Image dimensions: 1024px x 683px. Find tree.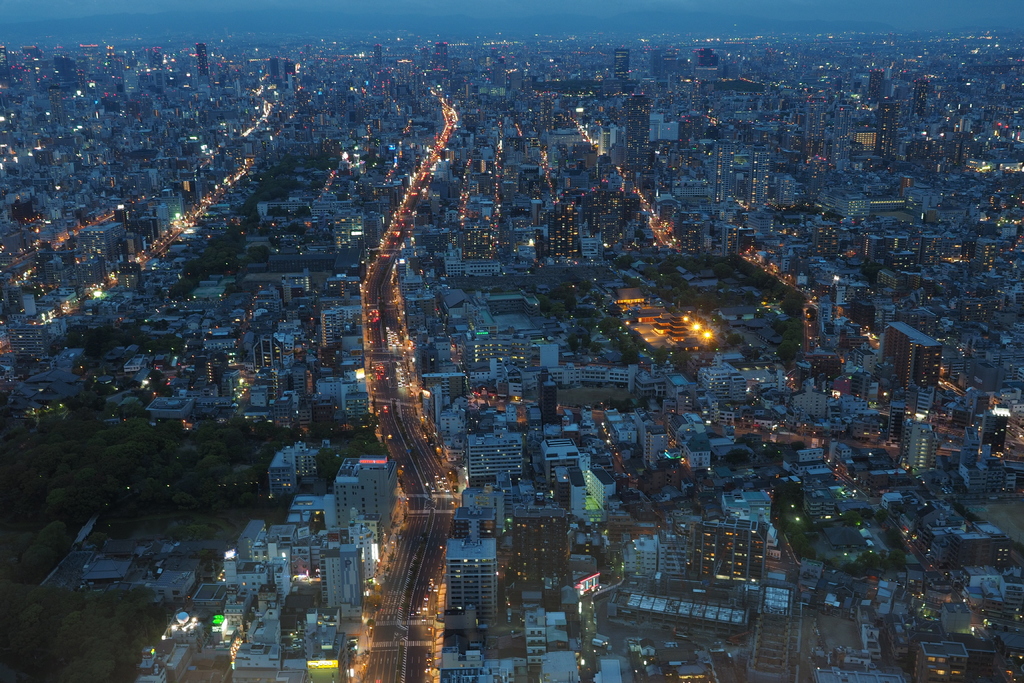
BBox(714, 263, 735, 281).
